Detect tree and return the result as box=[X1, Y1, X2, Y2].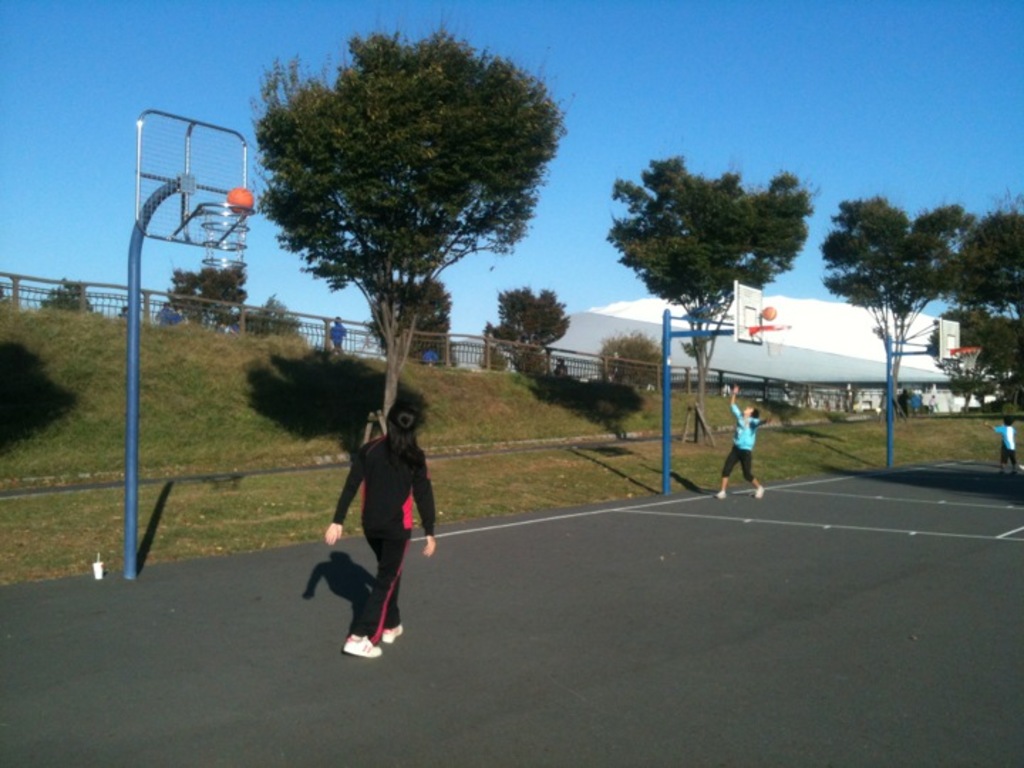
box=[41, 282, 100, 316].
